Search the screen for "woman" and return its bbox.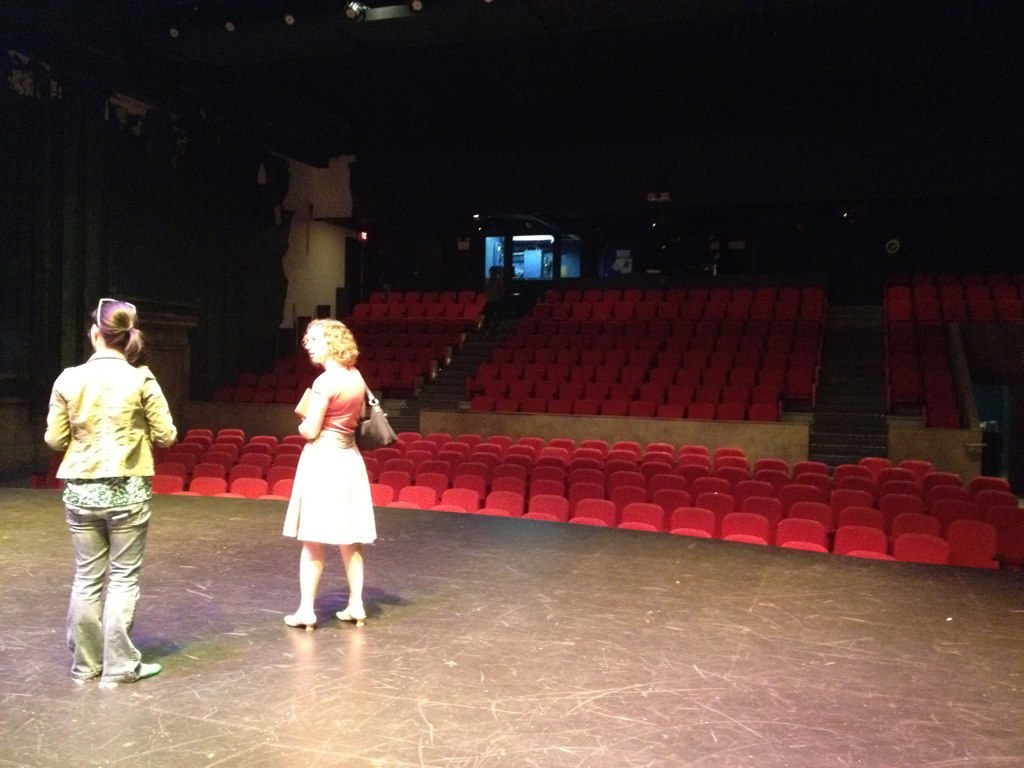
Found: locate(265, 324, 378, 620).
